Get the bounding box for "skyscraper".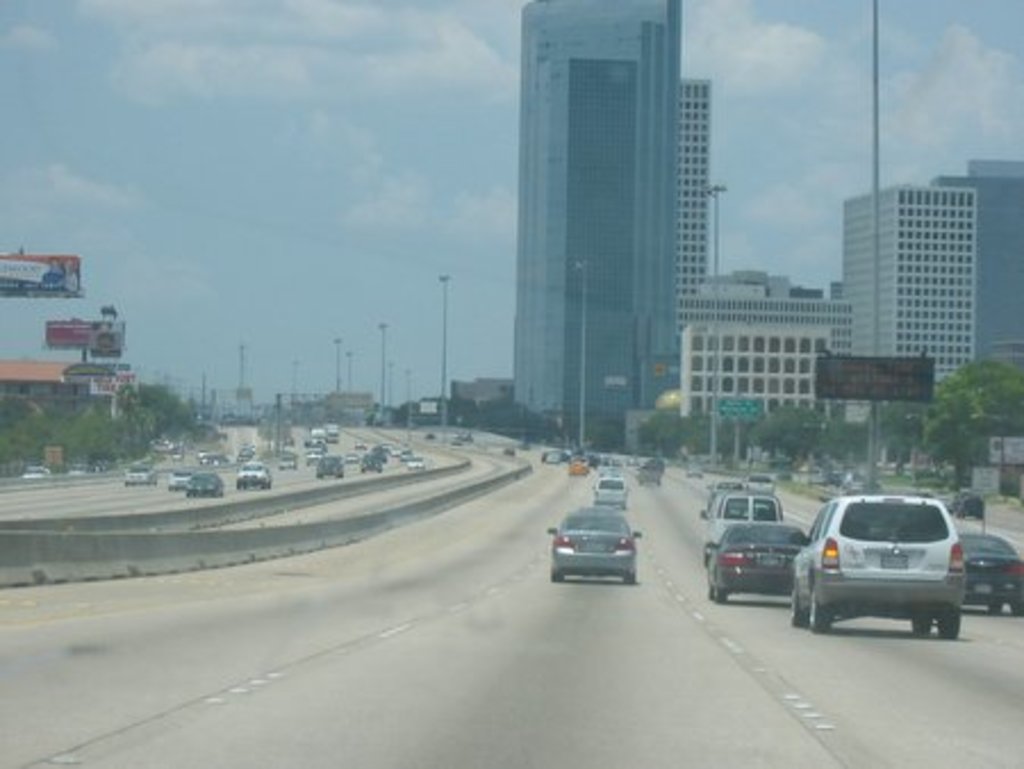
detection(482, 18, 730, 439).
